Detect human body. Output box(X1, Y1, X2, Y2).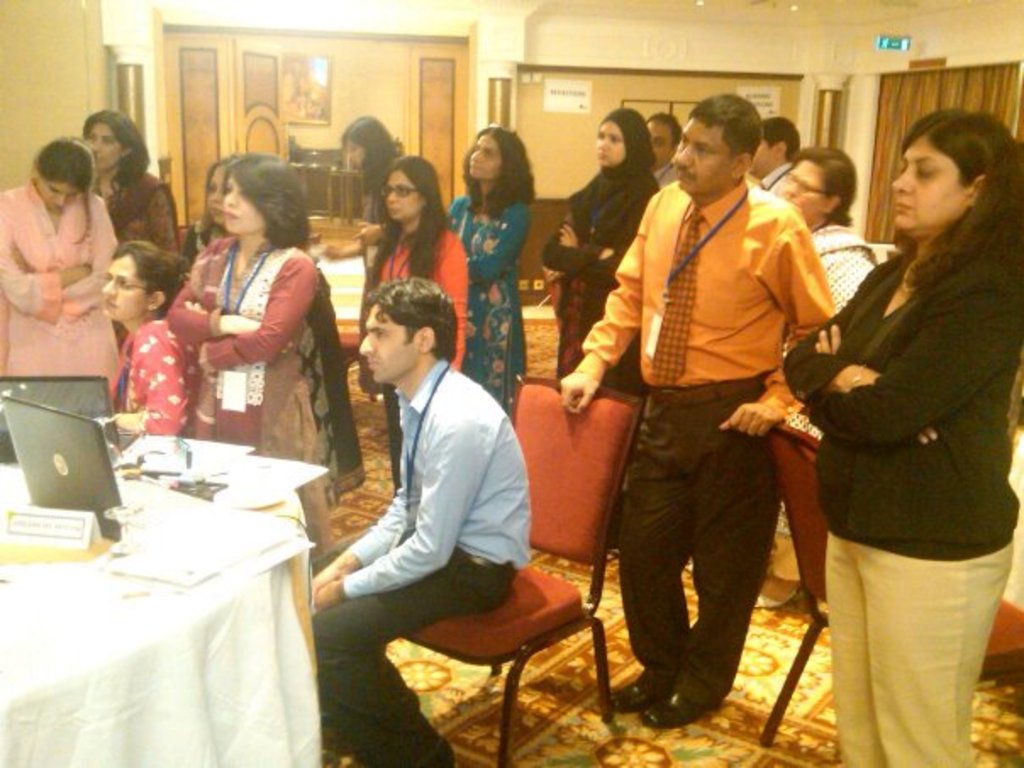
box(159, 236, 332, 559).
